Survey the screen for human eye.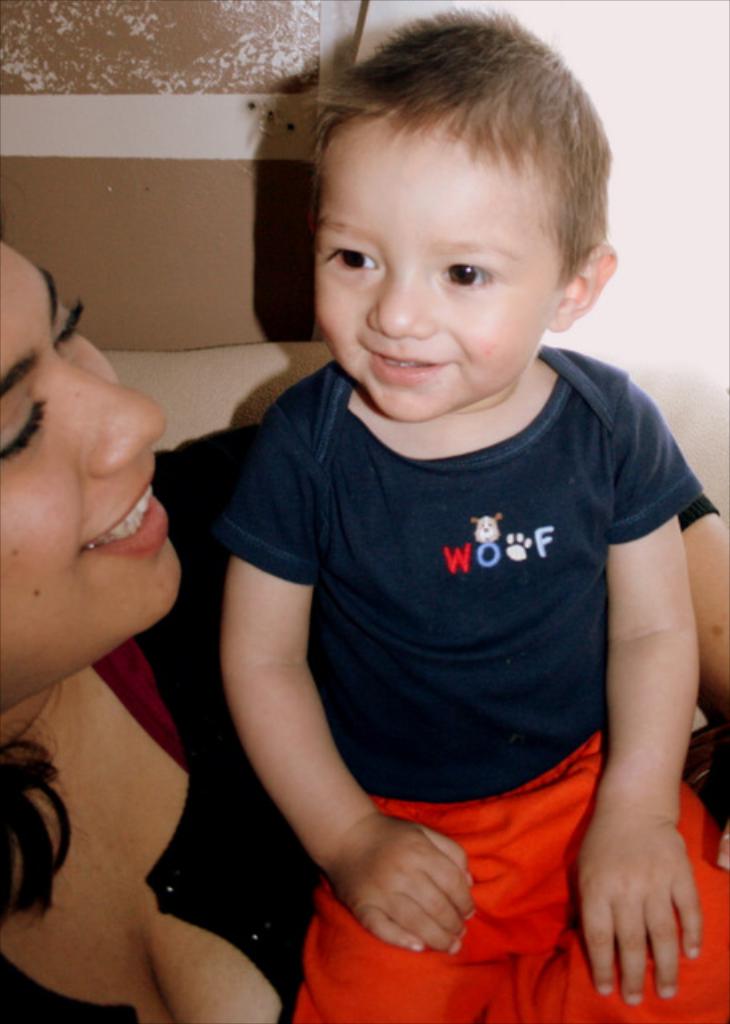
Survey found: [x1=439, y1=251, x2=498, y2=294].
